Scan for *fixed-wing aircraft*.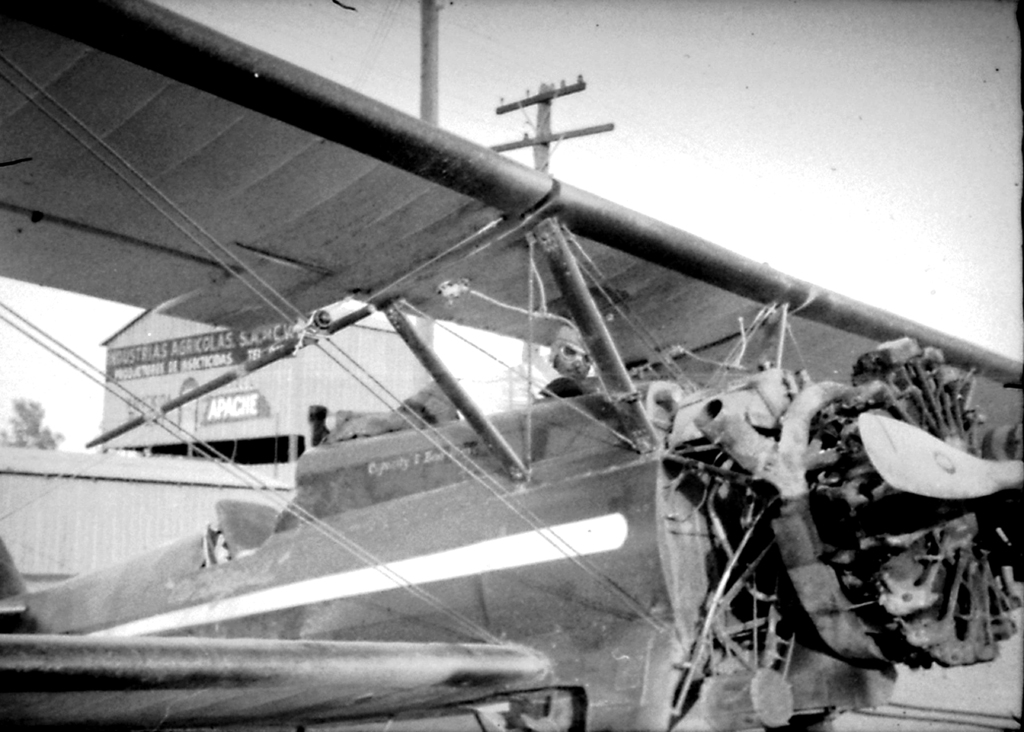
Scan result: <region>0, 0, 1023, 731</region>.
